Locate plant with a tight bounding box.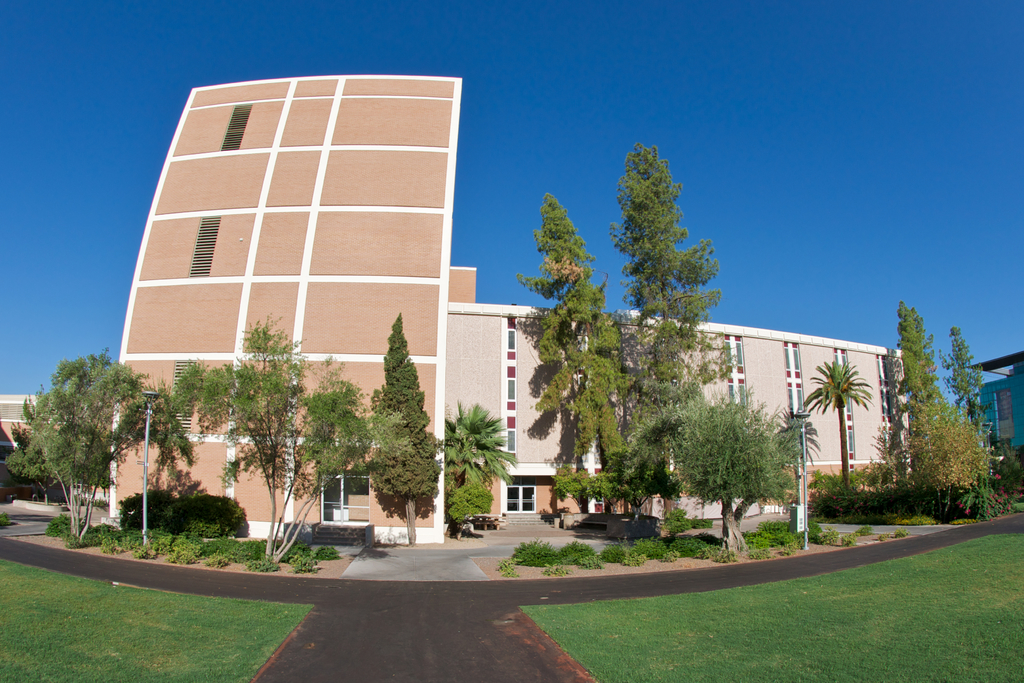
[232,538,271,561].
